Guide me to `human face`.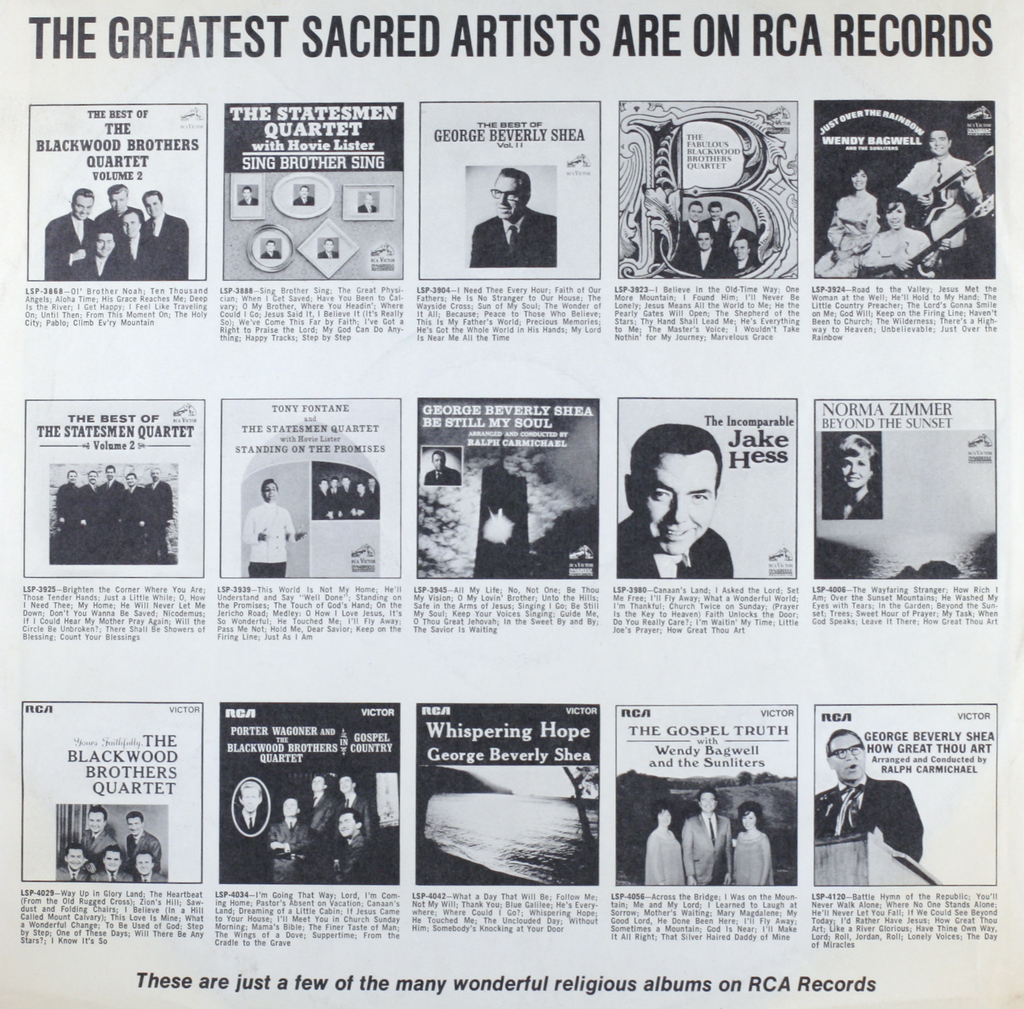
Guidance: bbox=(269, 242, 274, 252).
